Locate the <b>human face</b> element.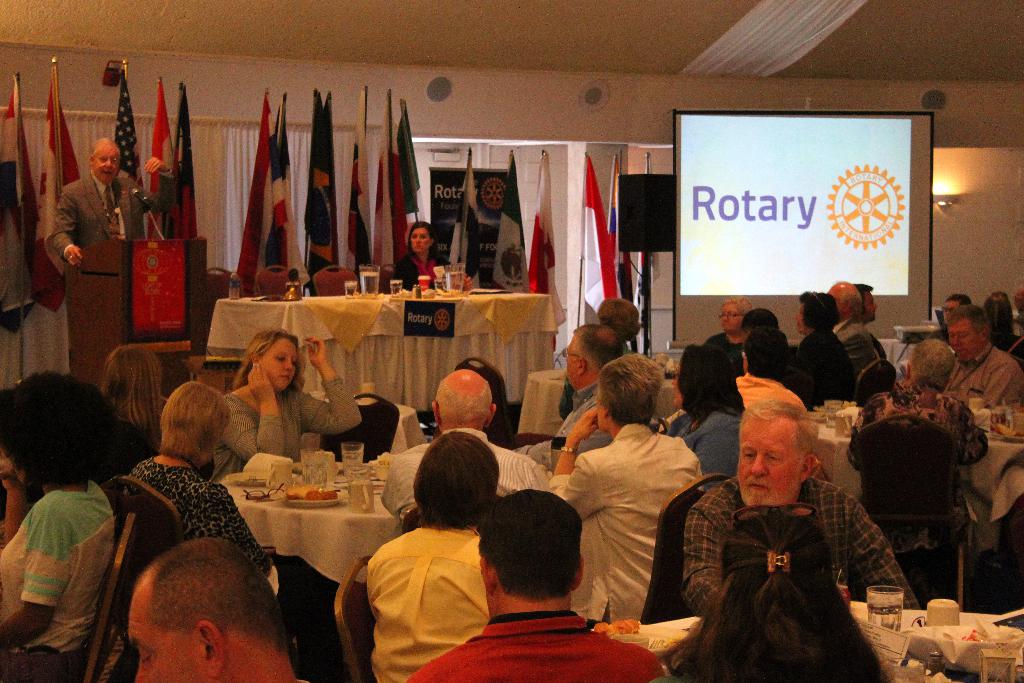
Element bbox: <bbox>564, 344, 578, 385</bbox>.
